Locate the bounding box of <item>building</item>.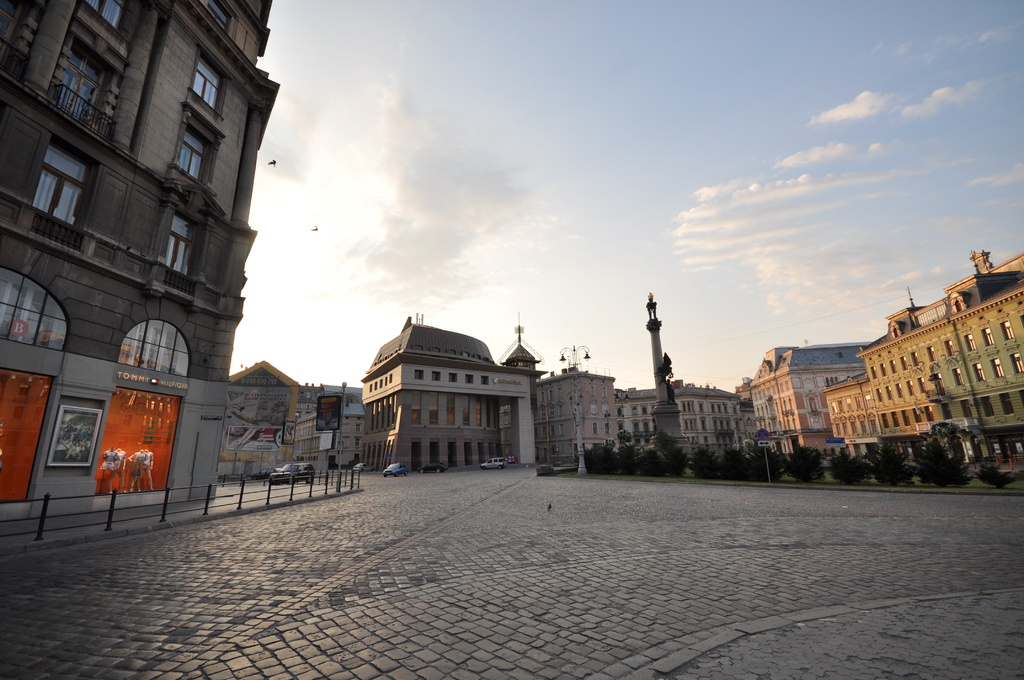
Bounding box: bbox=[525, 346, 617, 465].
